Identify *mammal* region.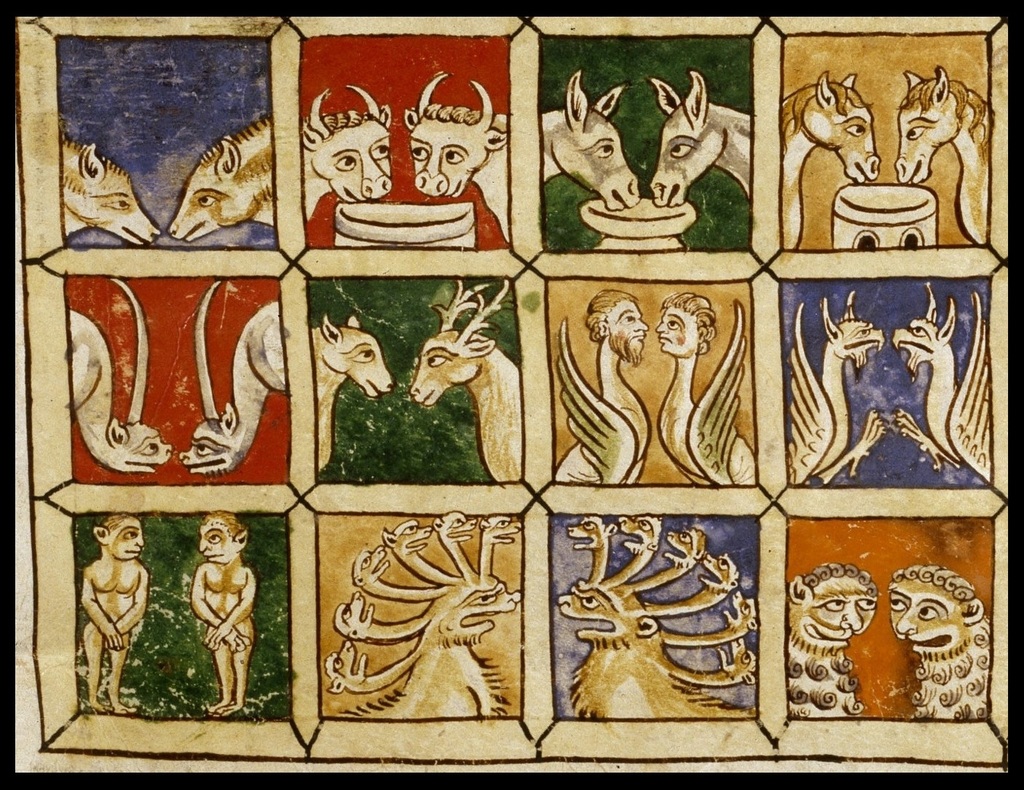
Region: 187, 512, 249, 721.
